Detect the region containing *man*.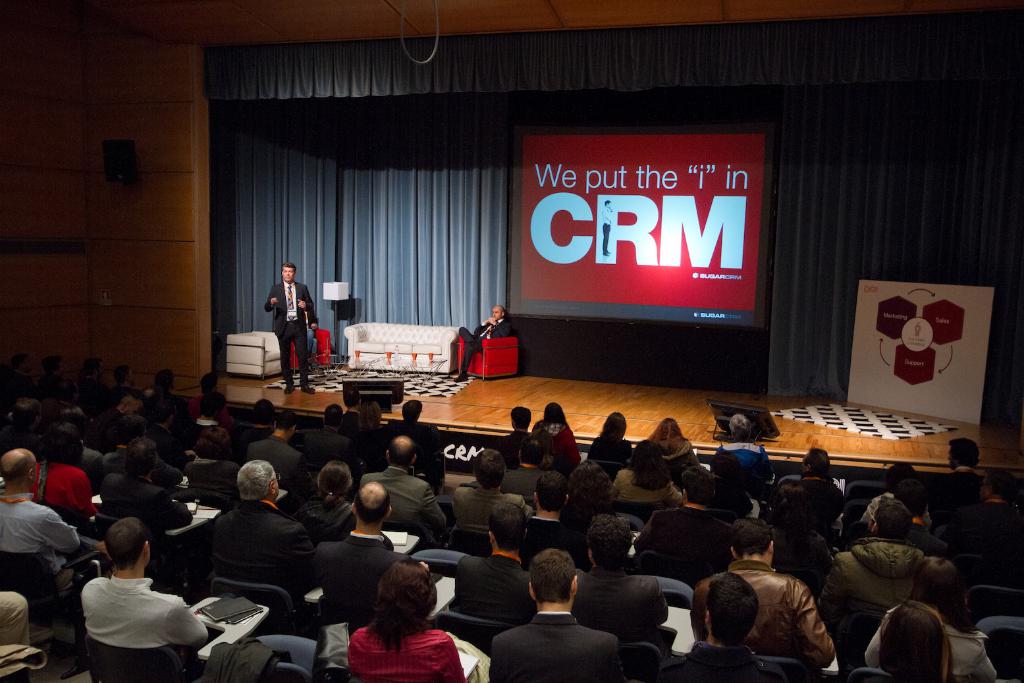
[left=244, top=410, right=312, bottom=491].
